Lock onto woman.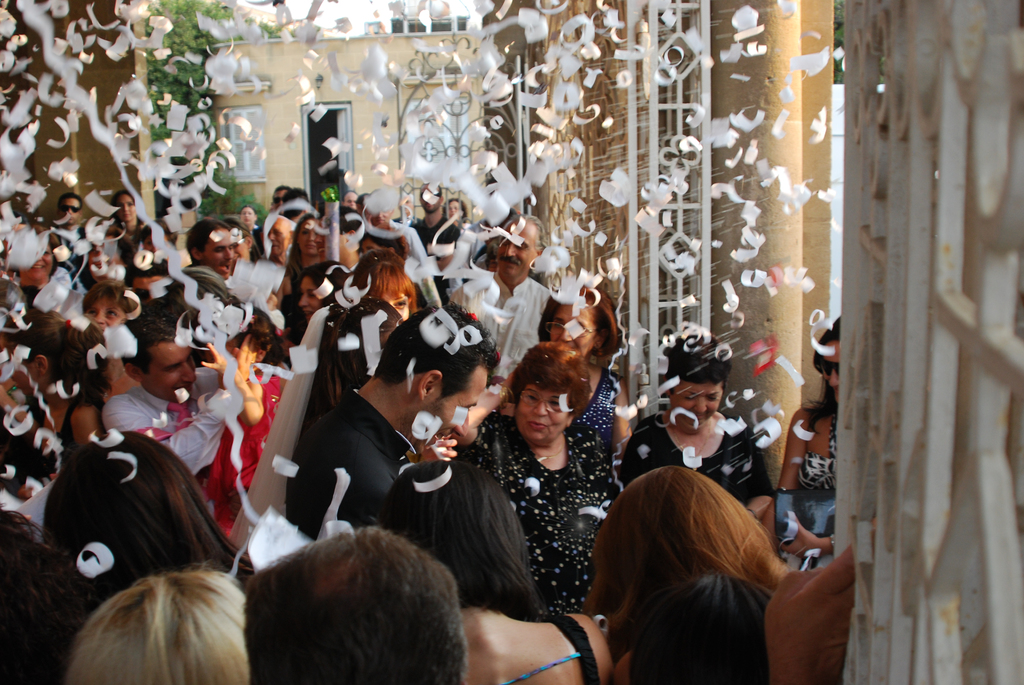
Locked: [484,237,499,272].
